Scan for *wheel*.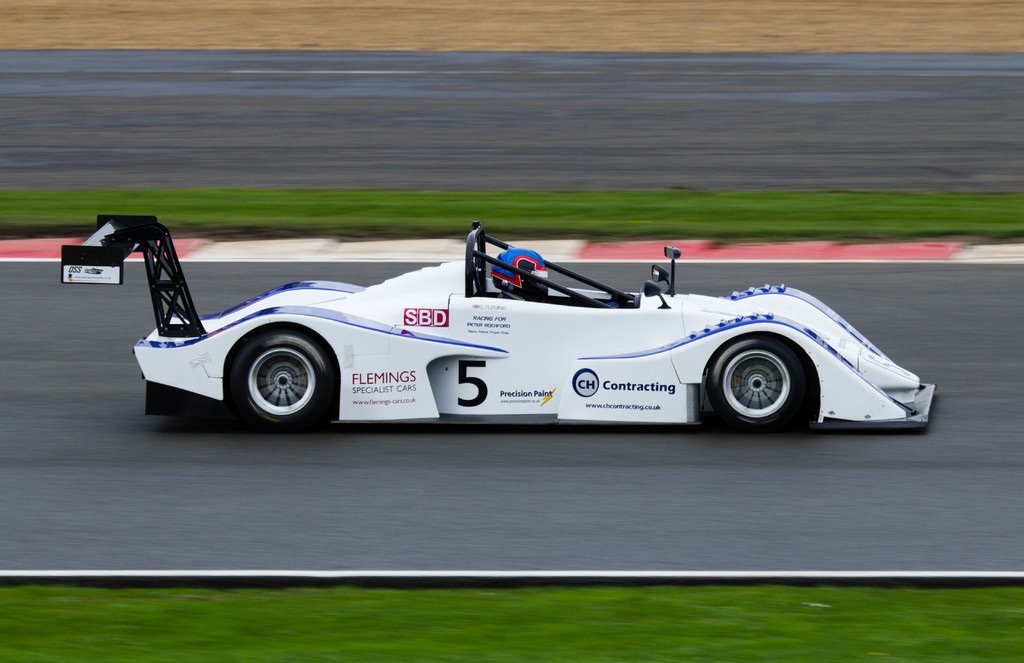
Scan result: 238,335,330,433.
